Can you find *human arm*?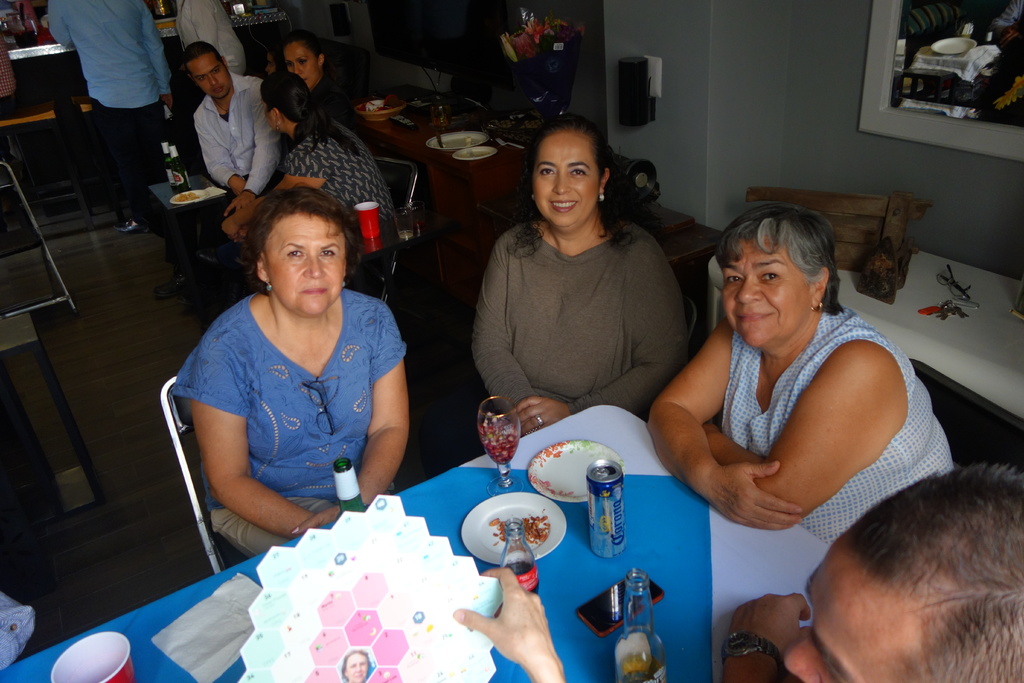
Yes, bounding box: <bbox>643, 322, 803, 538</bbox>.
